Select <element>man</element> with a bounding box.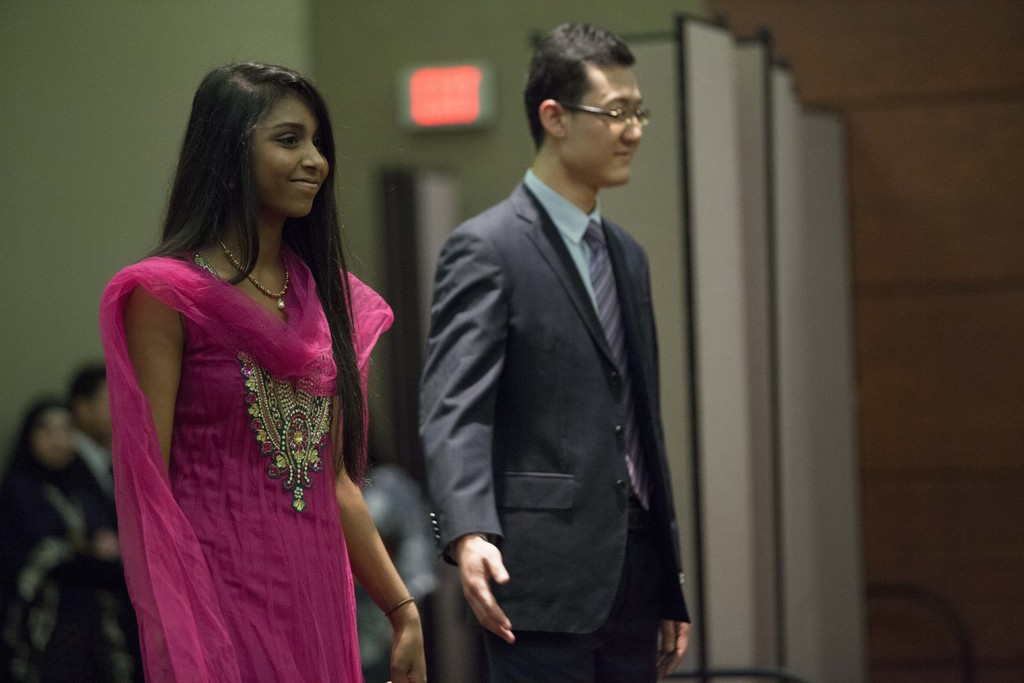
box=[67, 359, 128, 513].
